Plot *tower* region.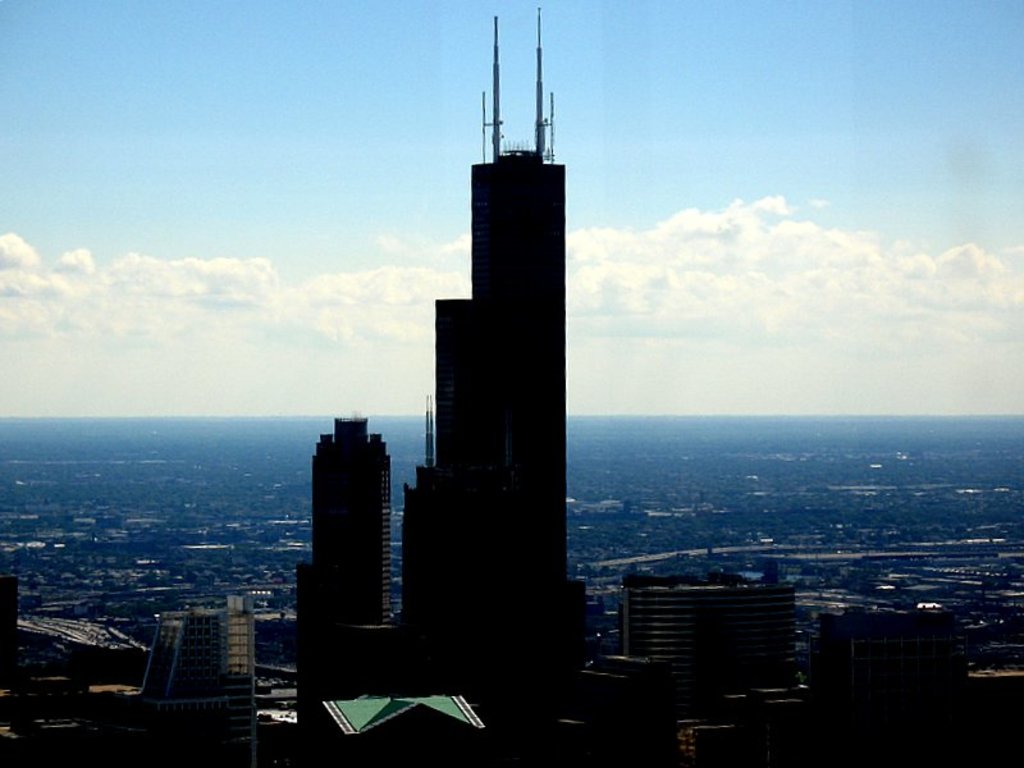
Plotted at locate(616, 570, 803, 698).
